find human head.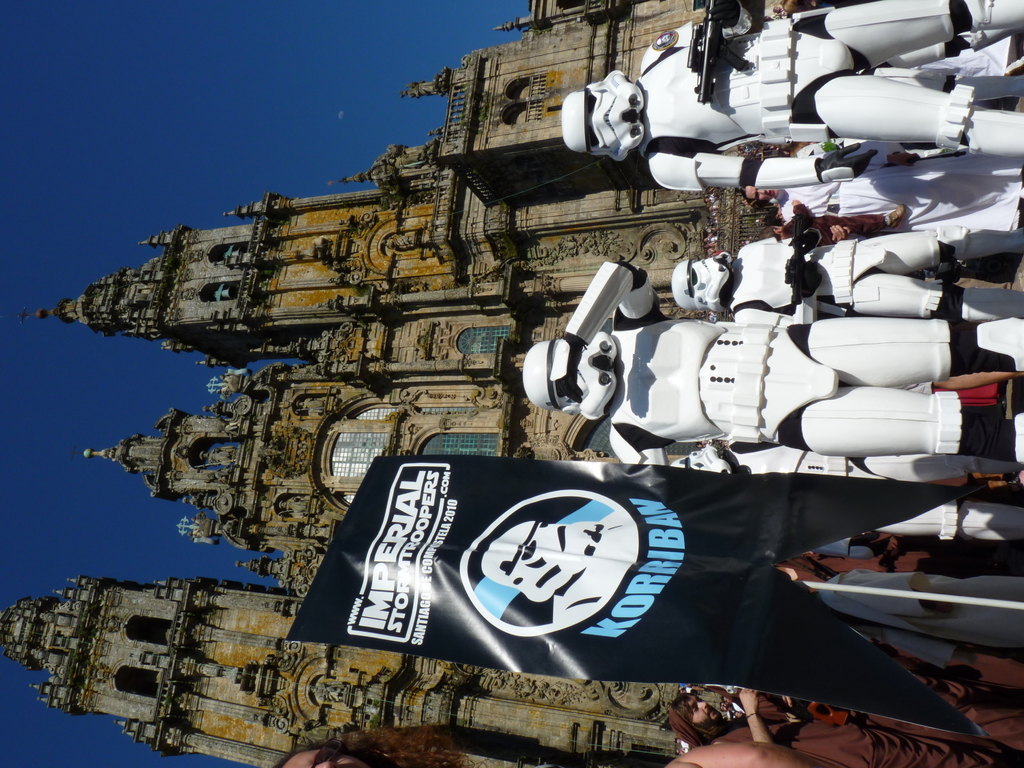
{"x1": 276, "y1": 732, "x2": 370, "y2": 767}.
